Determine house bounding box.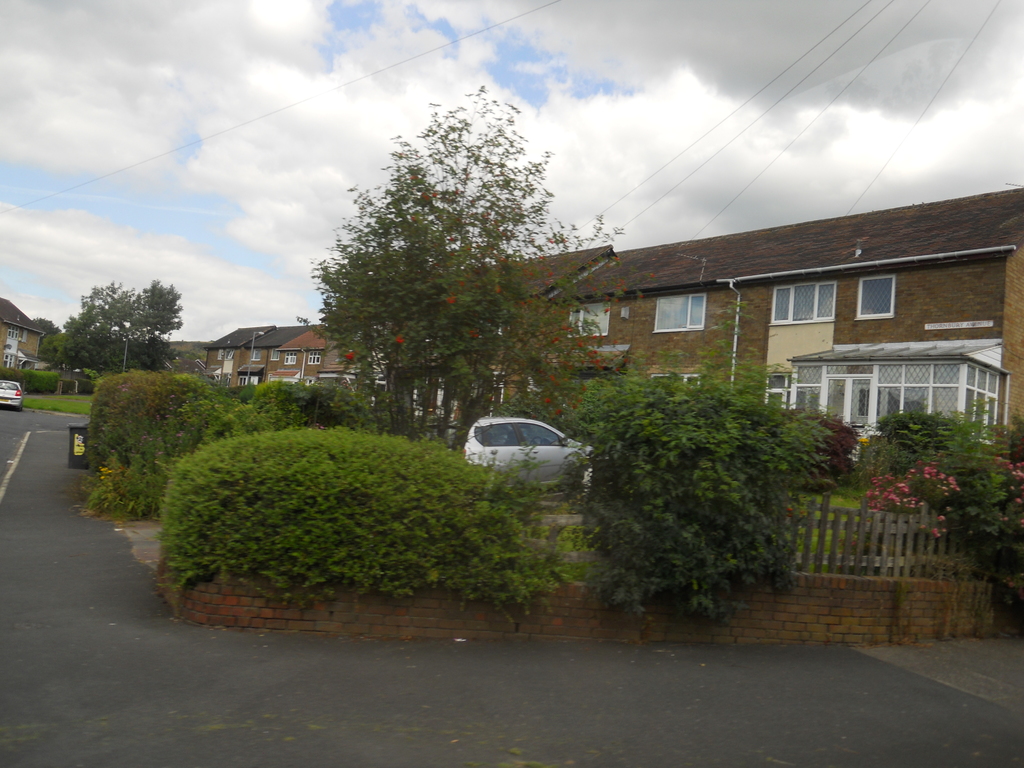
Determined: crop(319, 337, 380, 392).
